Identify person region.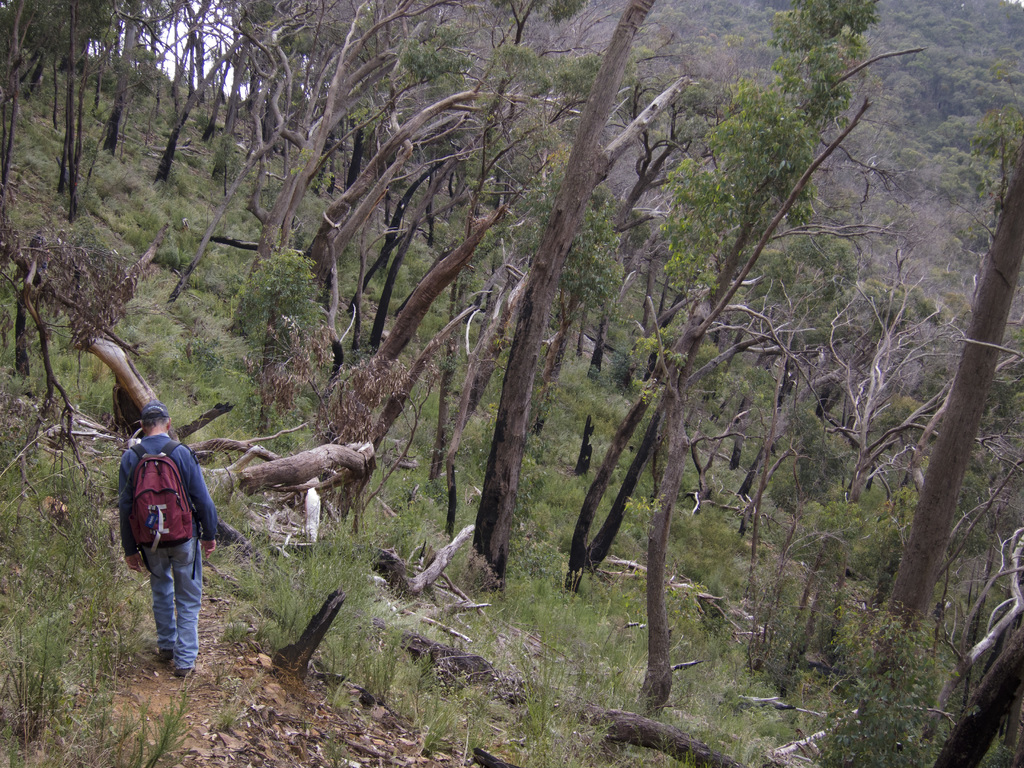
Region: [118,399,222,680].
